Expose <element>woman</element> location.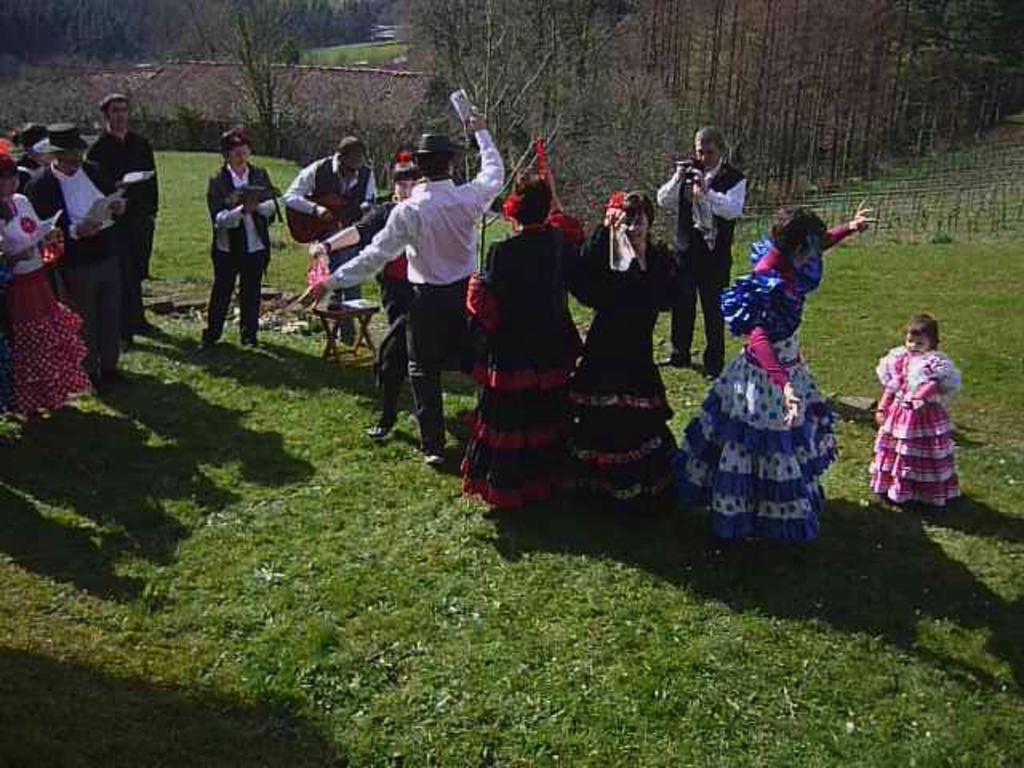
Exposed at Rect(0, 138, 93, 435).
